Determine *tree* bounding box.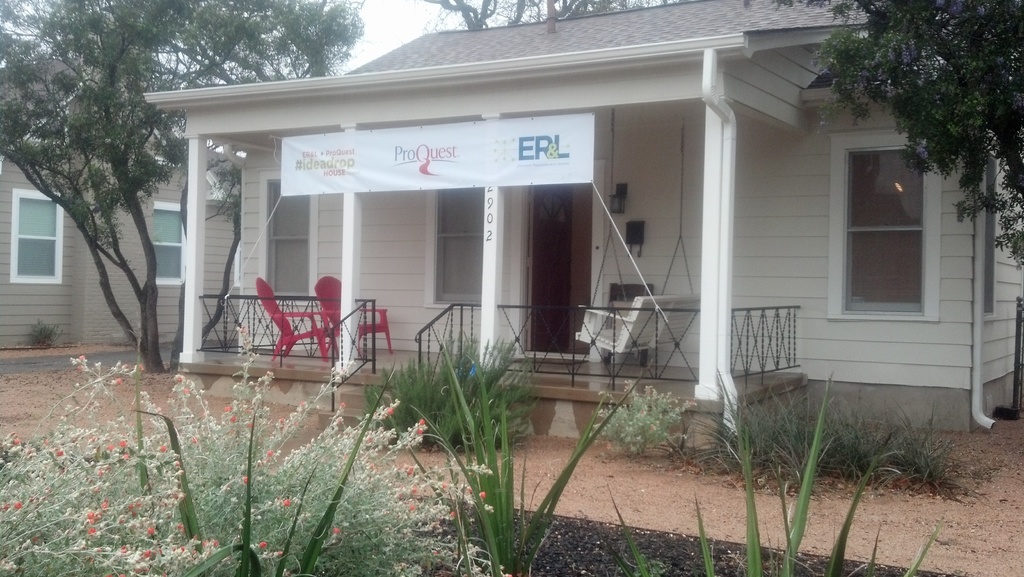
Determined: locate(740, 0, 1023, 287).
